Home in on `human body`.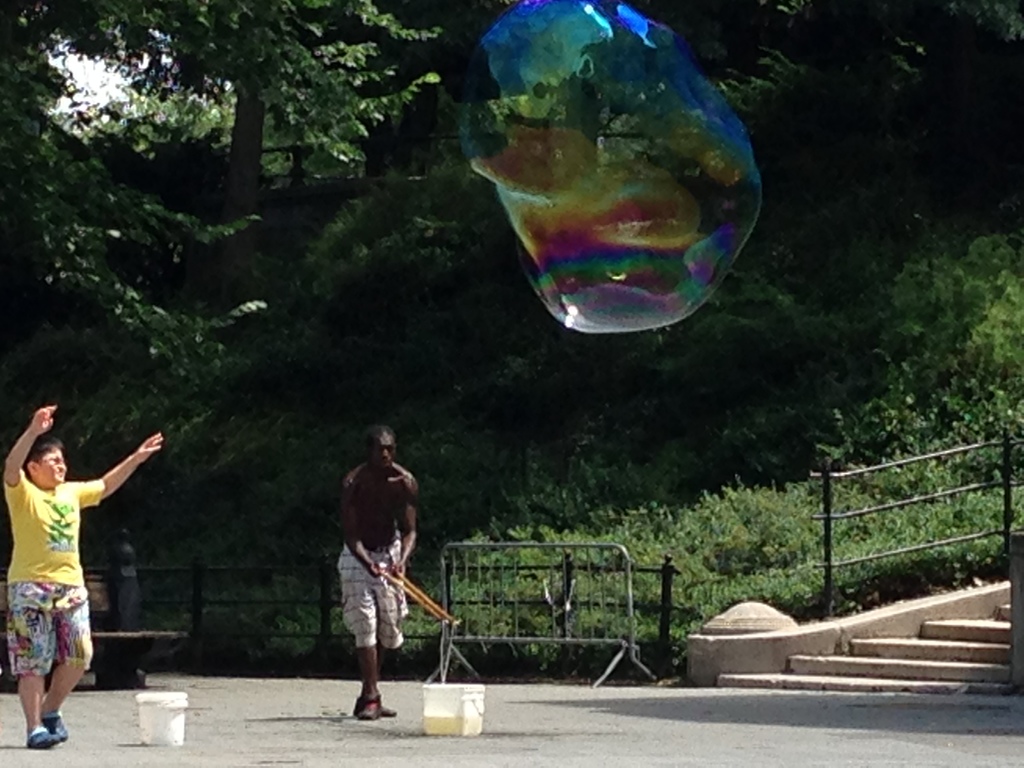
Homed in at BBox(336, 460, 426, 717).
